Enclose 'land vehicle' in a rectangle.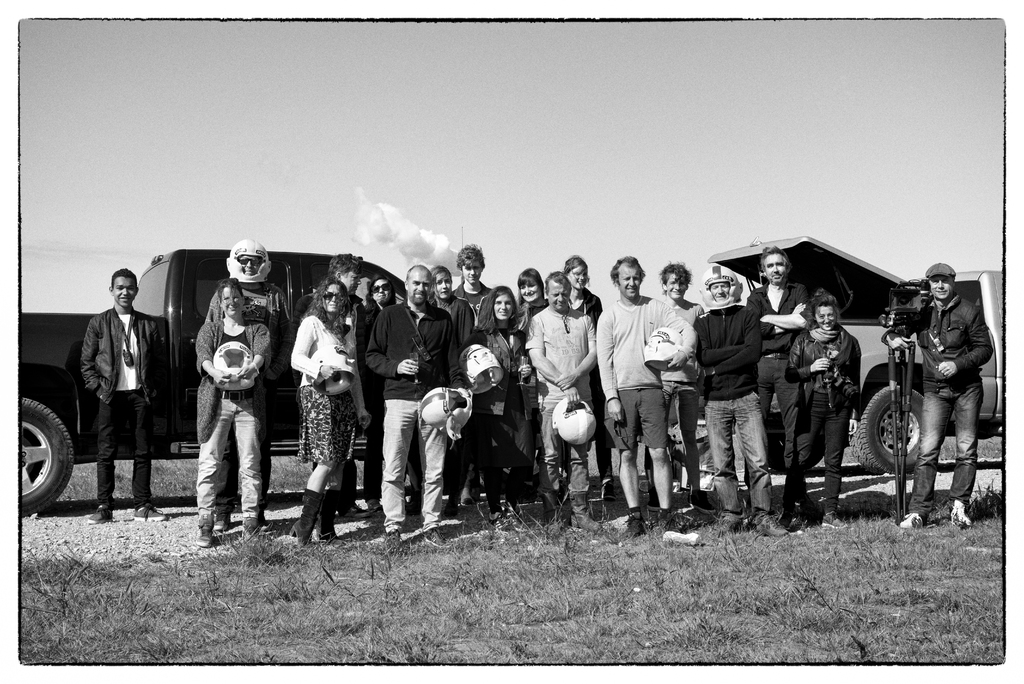
box(706, 234, 1012, 476).
